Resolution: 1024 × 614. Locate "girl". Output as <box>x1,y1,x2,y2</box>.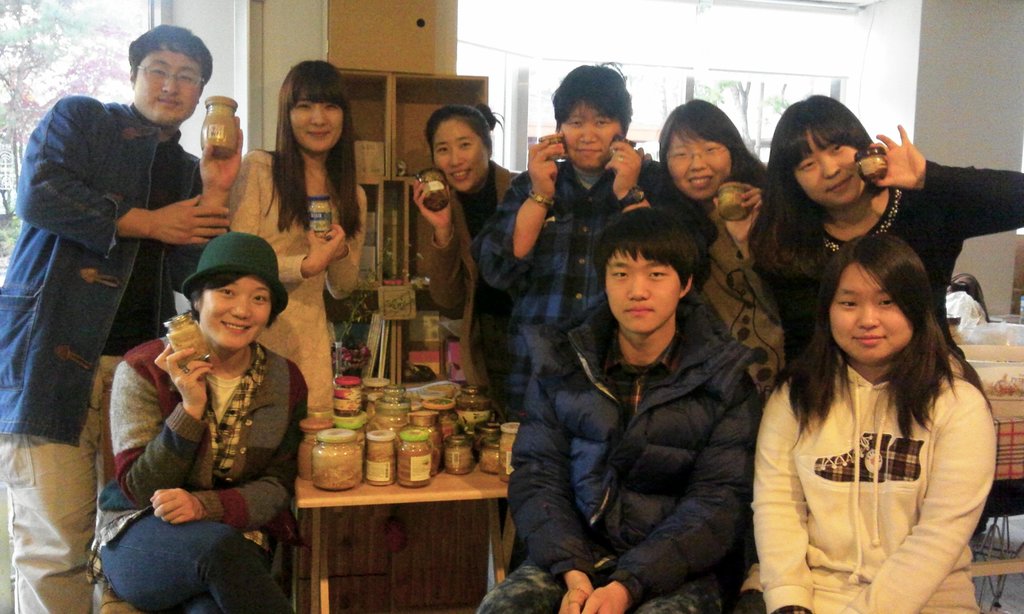
<box>225,60,367,416</box>.
